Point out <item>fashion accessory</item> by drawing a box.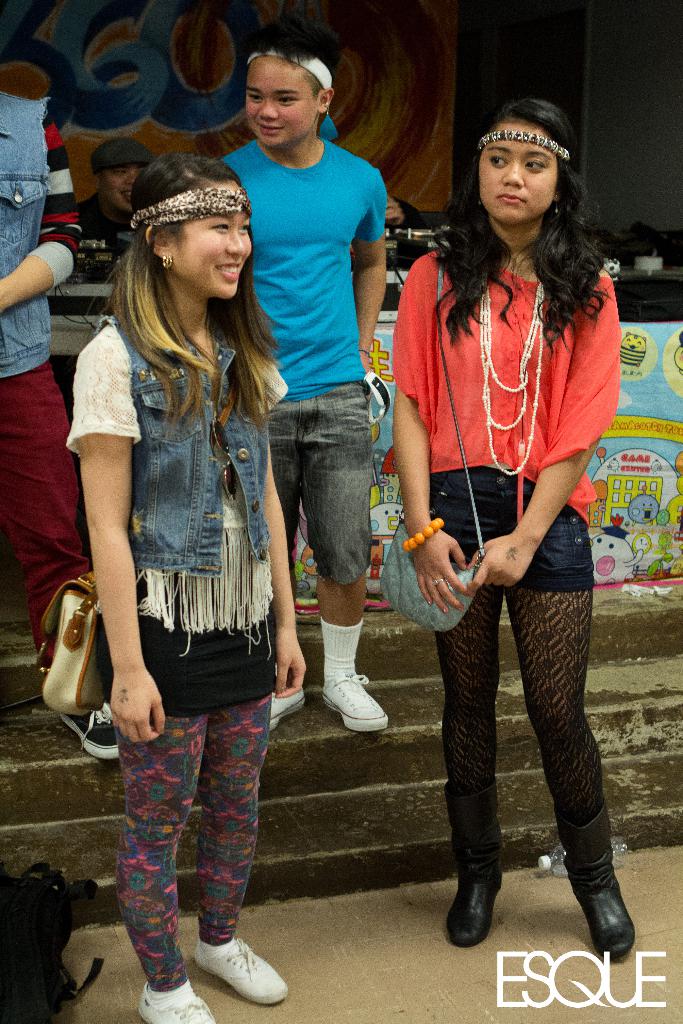
[245,40,333,92].
